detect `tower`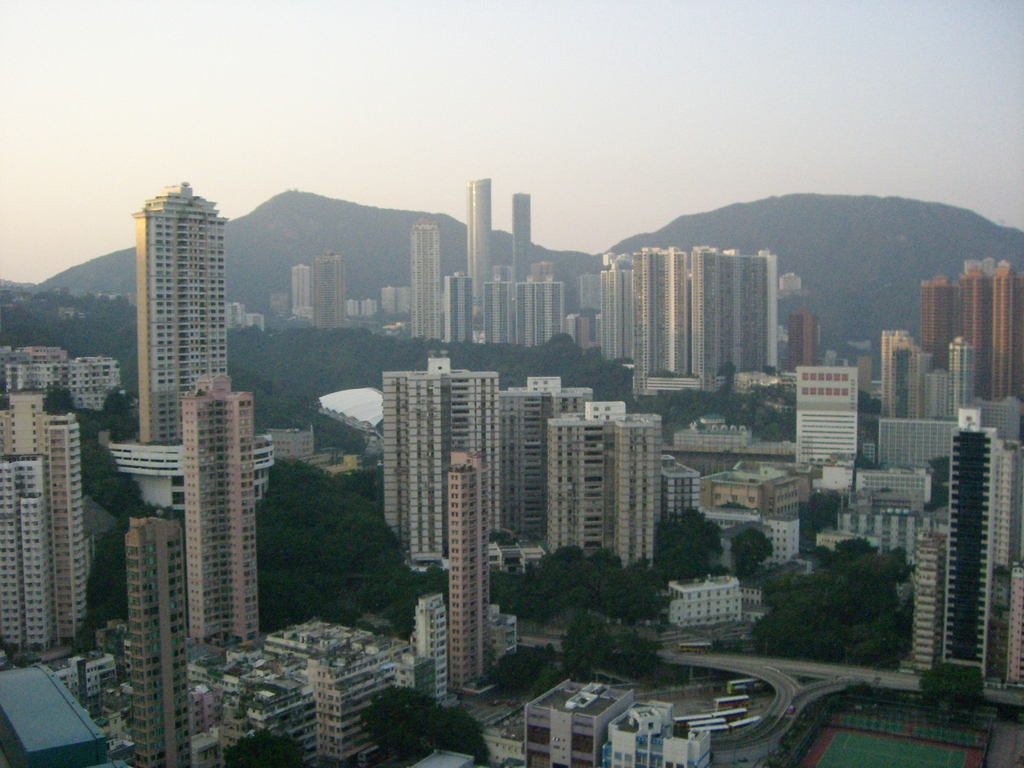
bbox=[127, 518, 195, 767]
